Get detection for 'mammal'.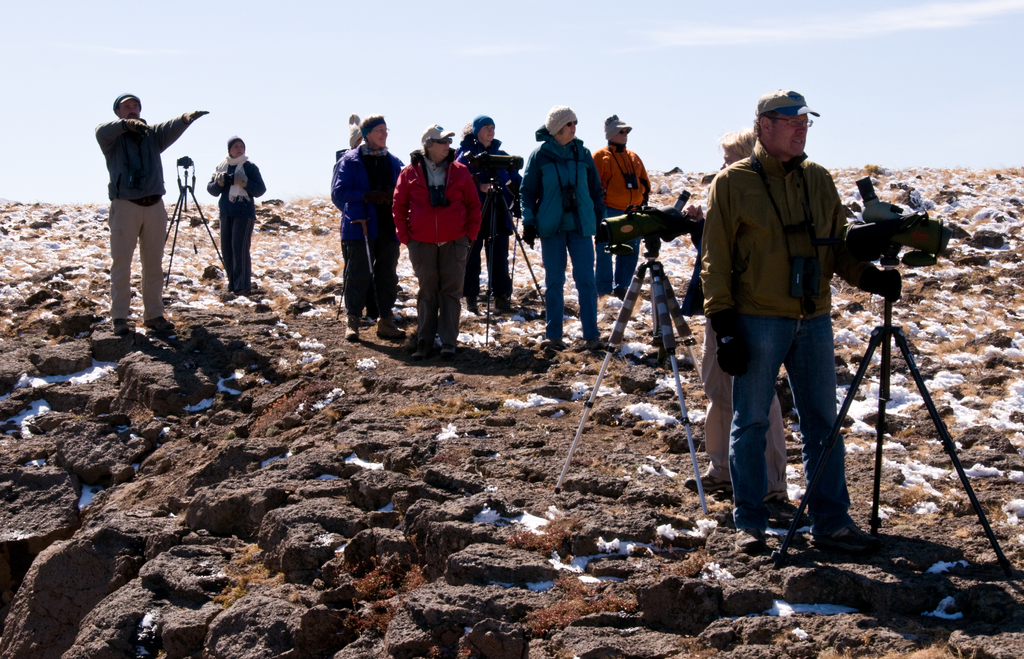
Detection: <box>330,115,359,157</box>.
